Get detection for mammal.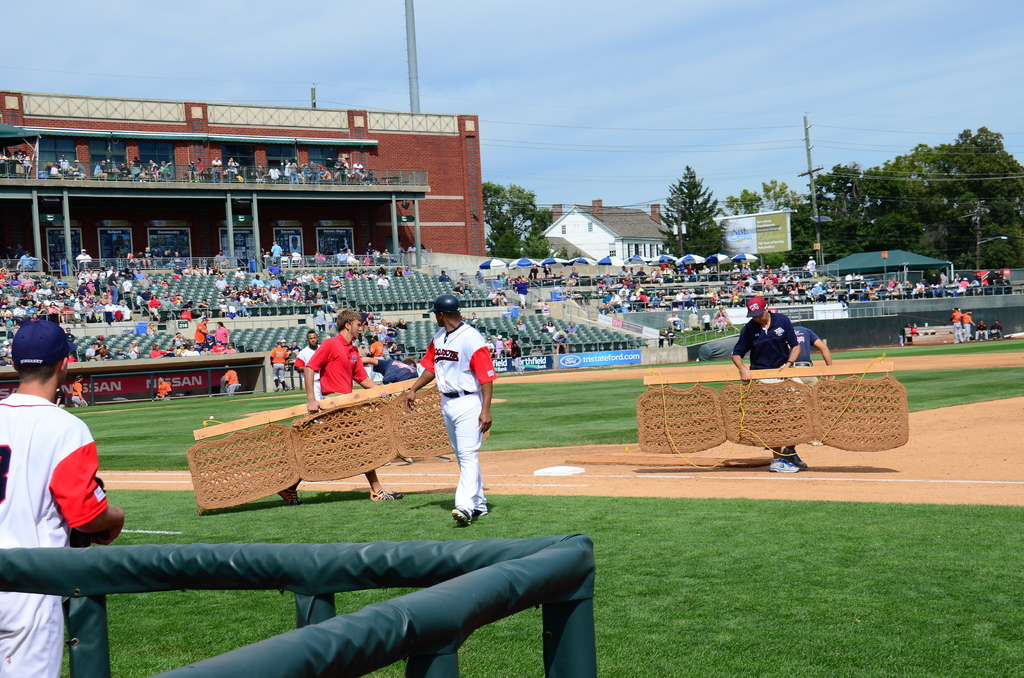
Detection: rect(471, 311, 479, 327).
